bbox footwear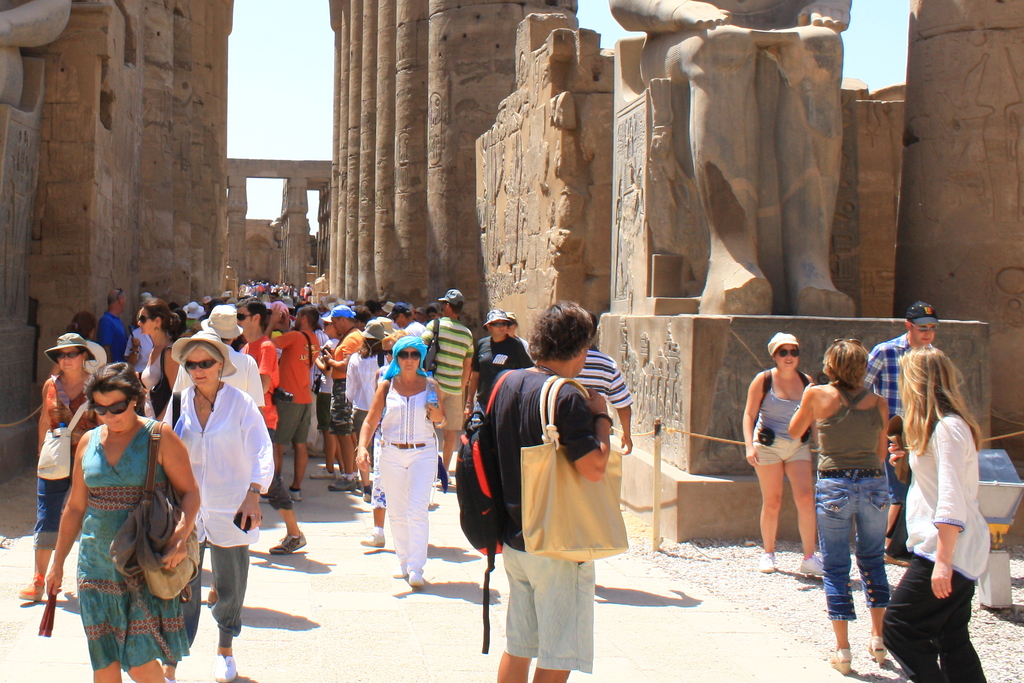
select_region(266, 531, 307, 552)
